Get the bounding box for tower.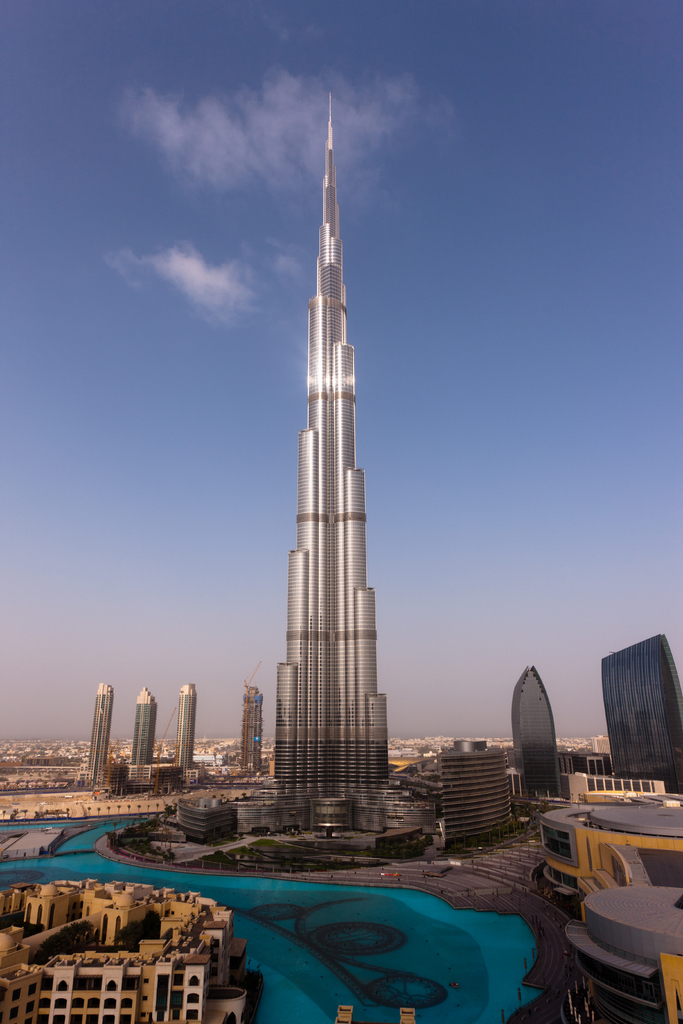
region(234, 660, 262, 771).
